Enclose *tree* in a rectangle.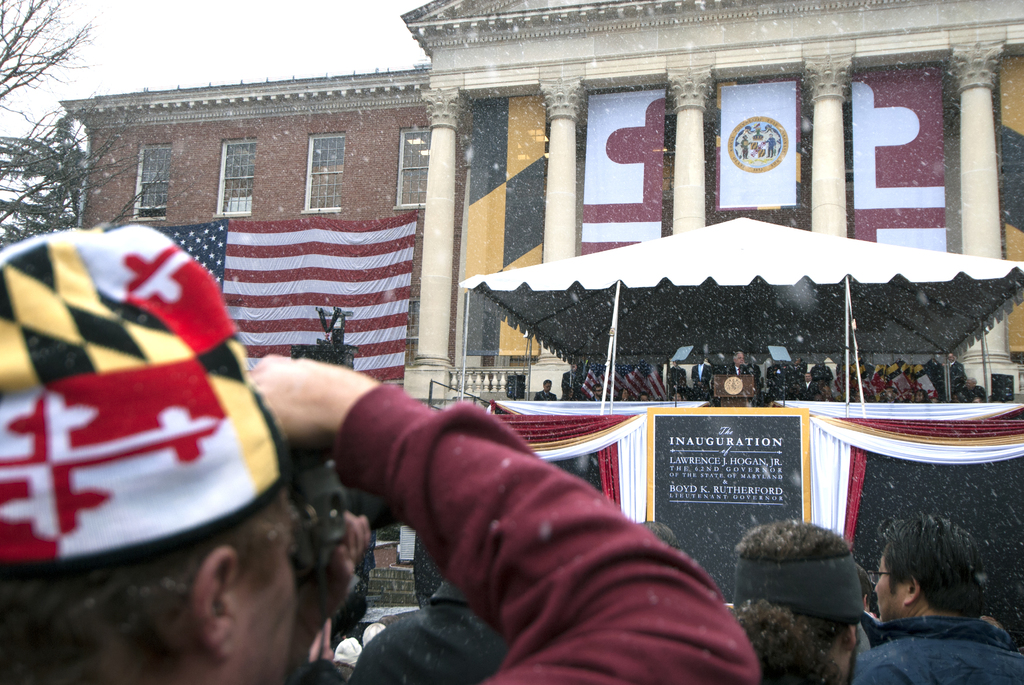
box=[0, 117, 145, 262].
